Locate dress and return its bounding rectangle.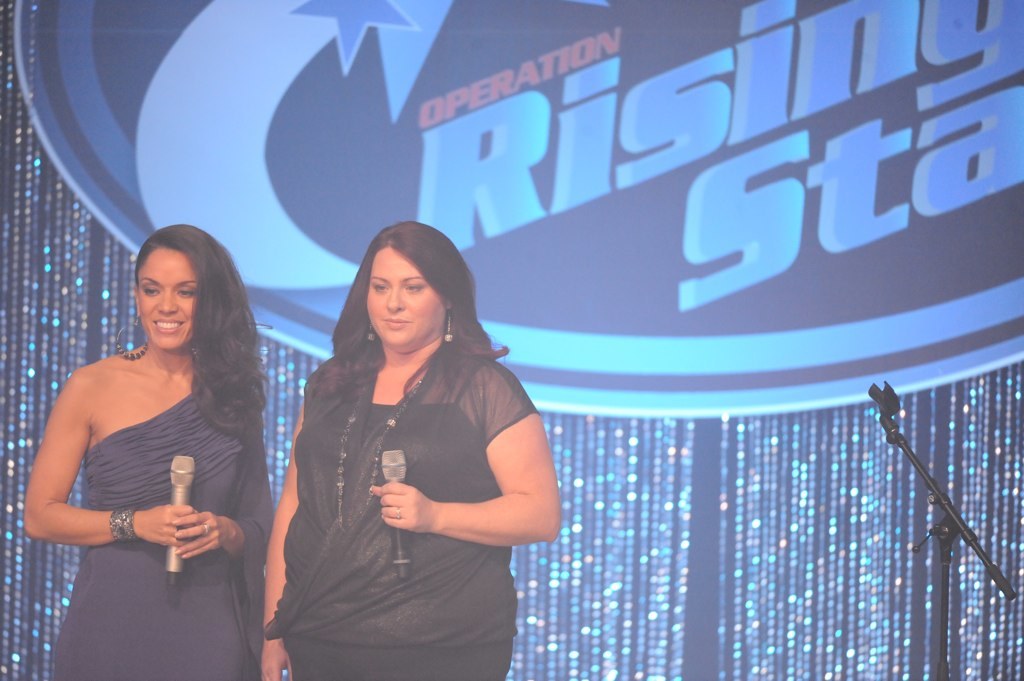
37 301 234 636.
